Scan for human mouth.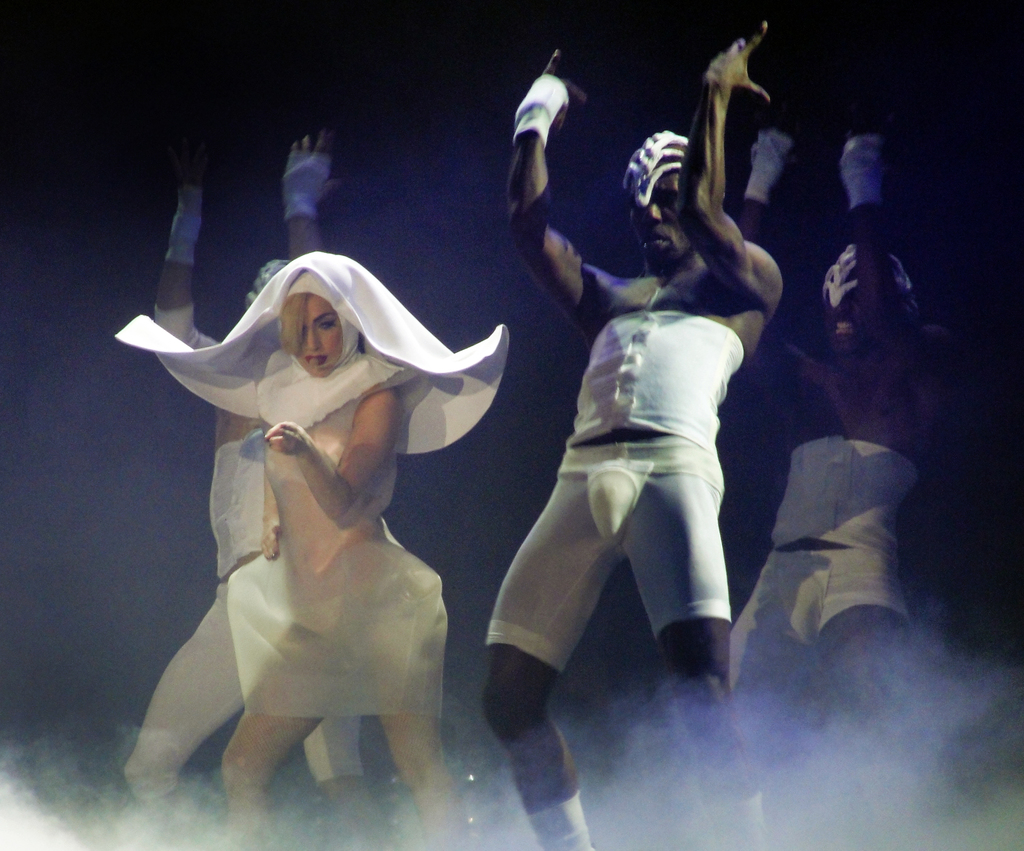
Scan result: [x1=831, y1=317, x2=865, y2=342].
